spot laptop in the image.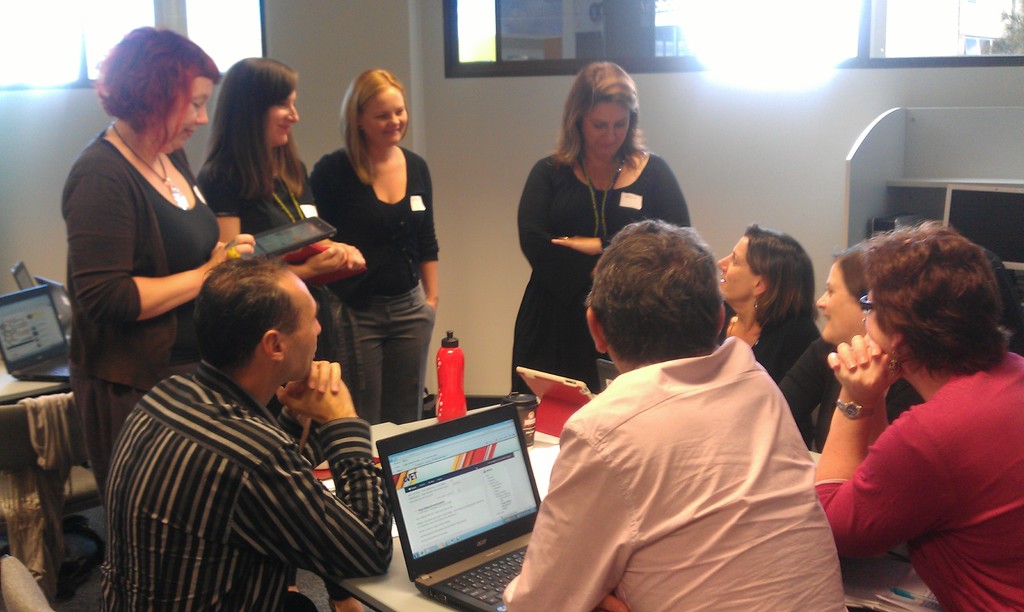
laptop found at locate(373, 403, 542, 611).
